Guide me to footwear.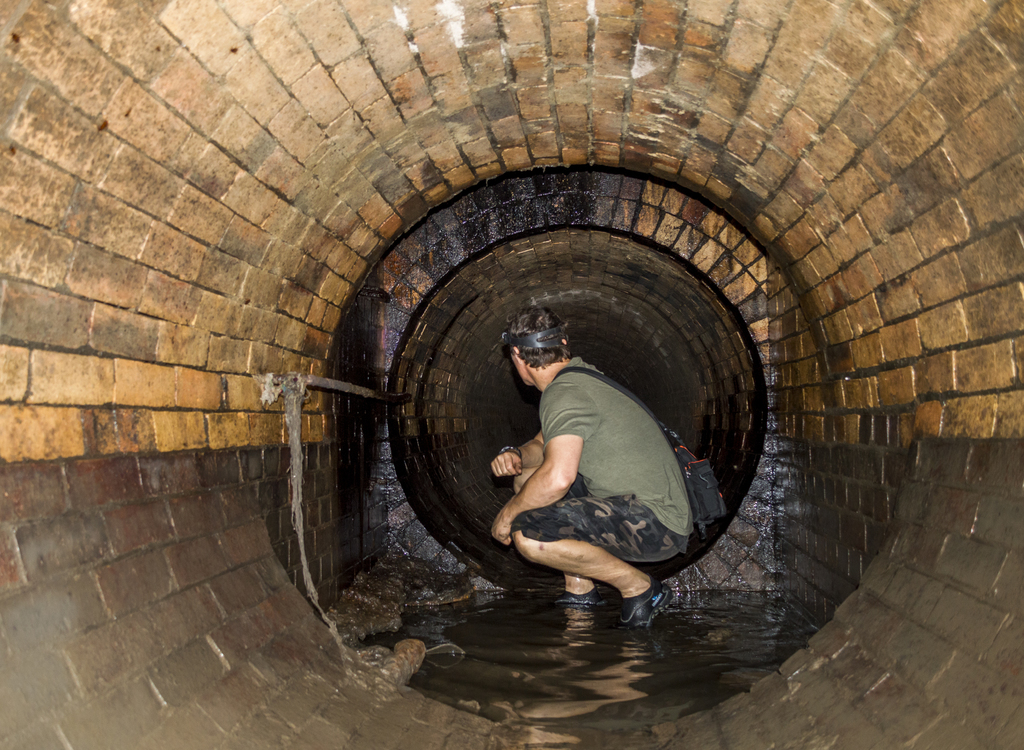
Guidance: pyautogui.locateOnScreen(547, 587, 590, 606).
